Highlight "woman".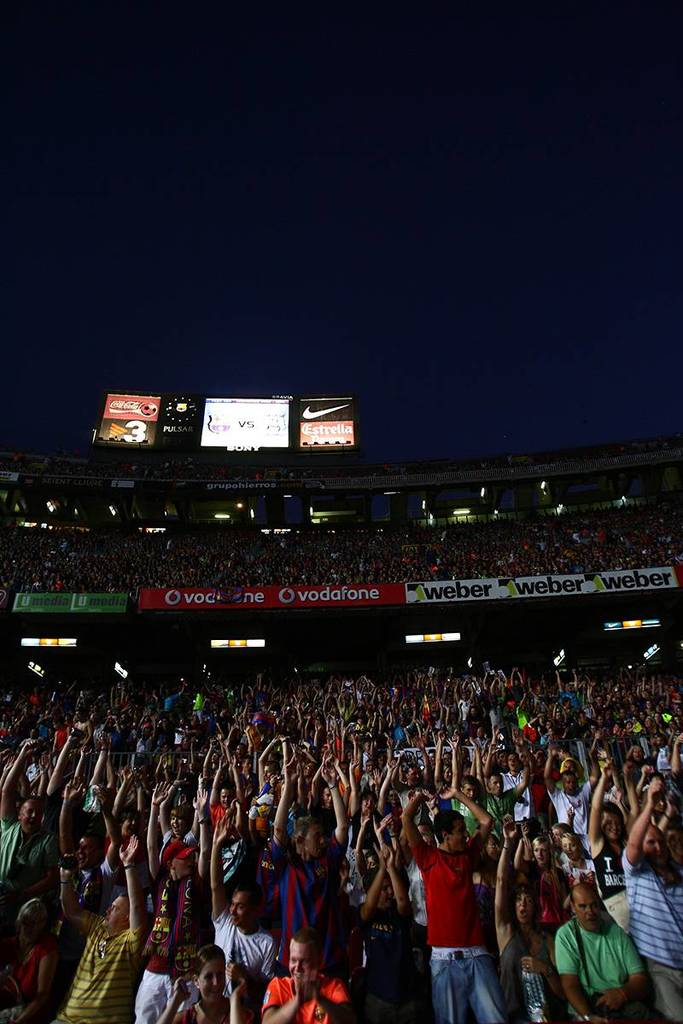
Highlighted region: bbox(582, 754, 639, 919).
